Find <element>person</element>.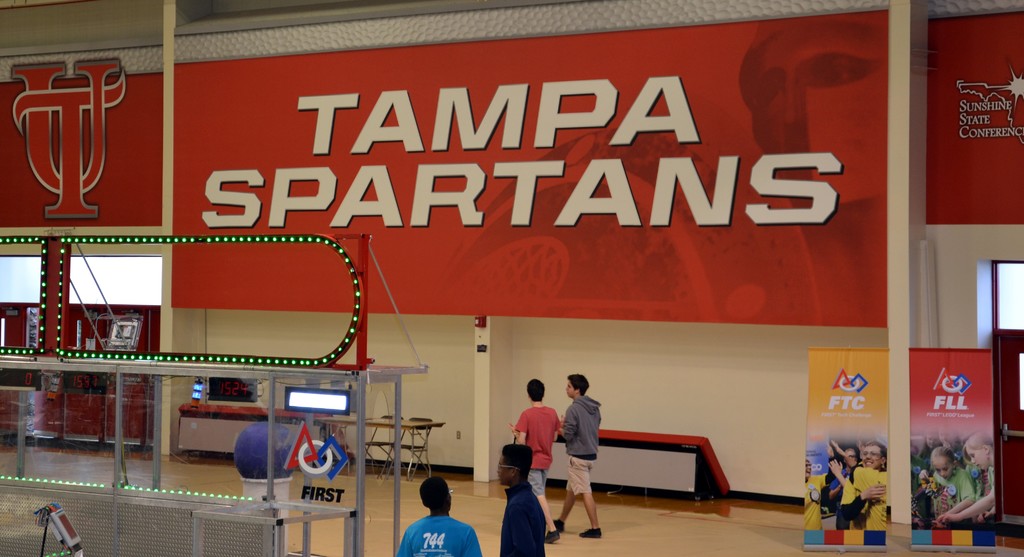
396, 474, 484, 556.
